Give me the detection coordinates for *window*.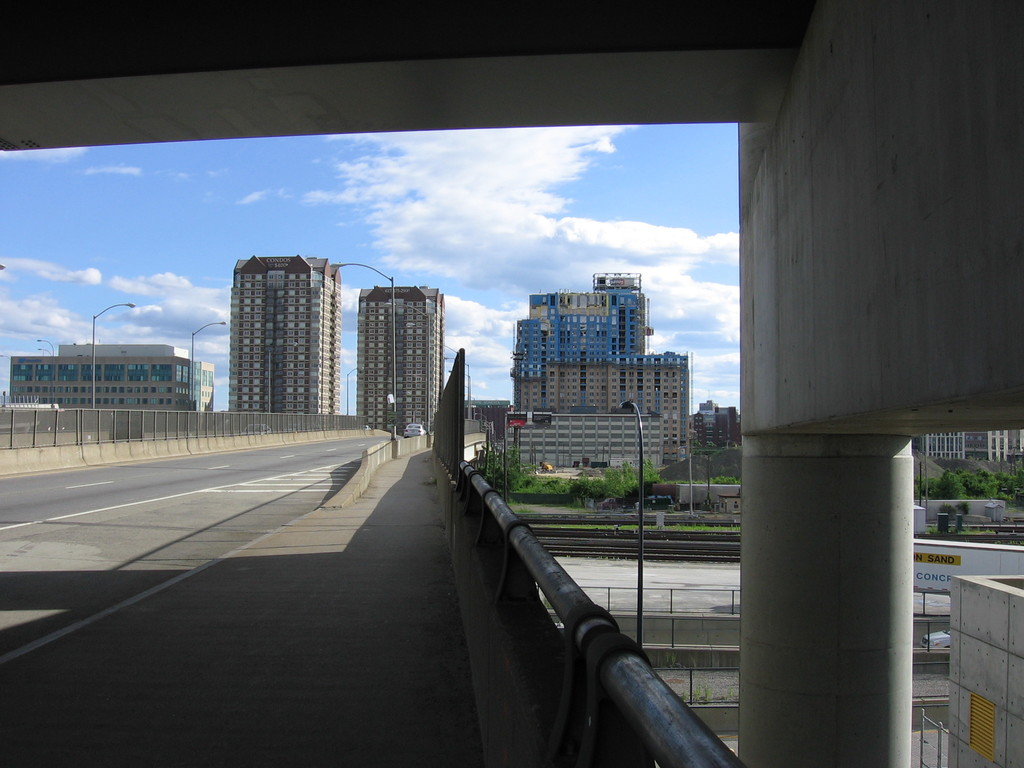
[175,388,188,395].
